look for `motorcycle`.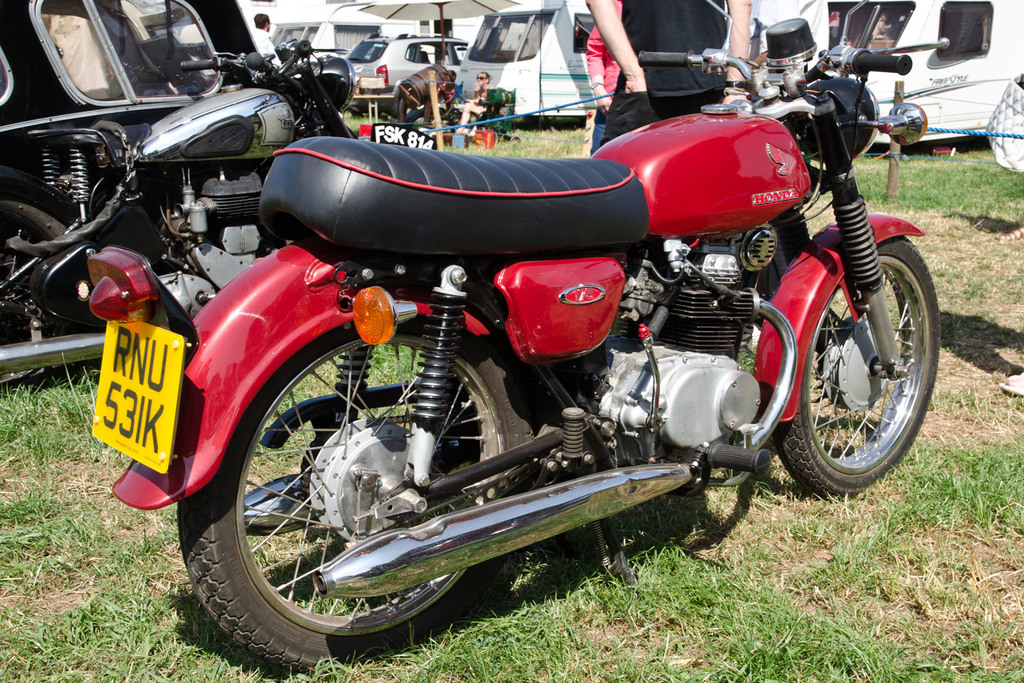
Found: <bbox>83, 0, 946, 675</bbox>.
